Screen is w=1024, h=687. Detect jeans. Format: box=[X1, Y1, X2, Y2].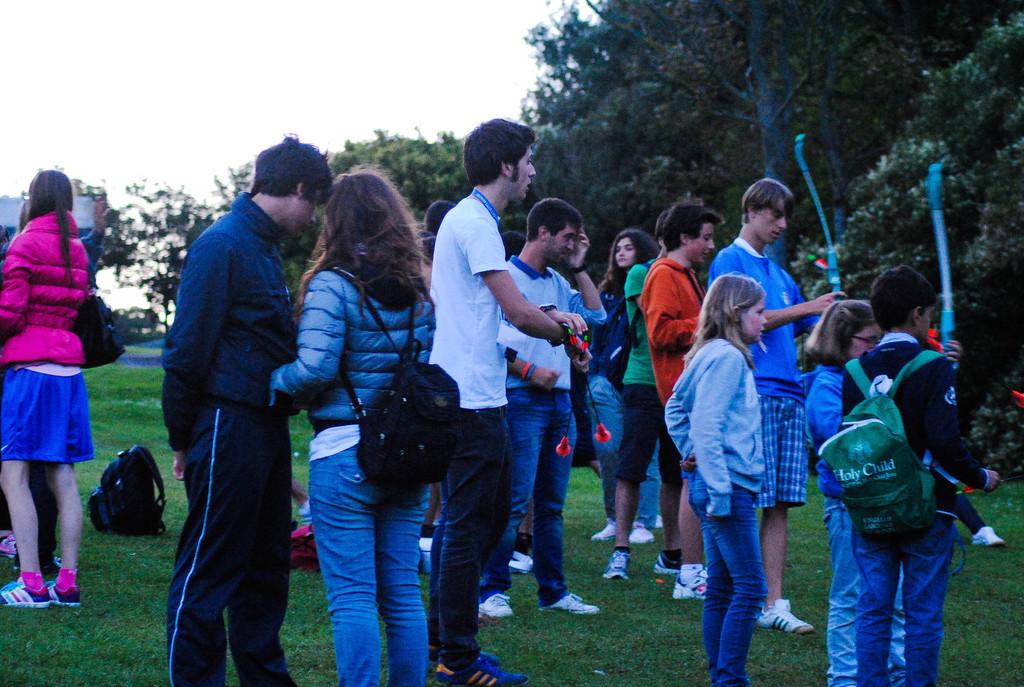
box=[436, 400, 511, 656].
